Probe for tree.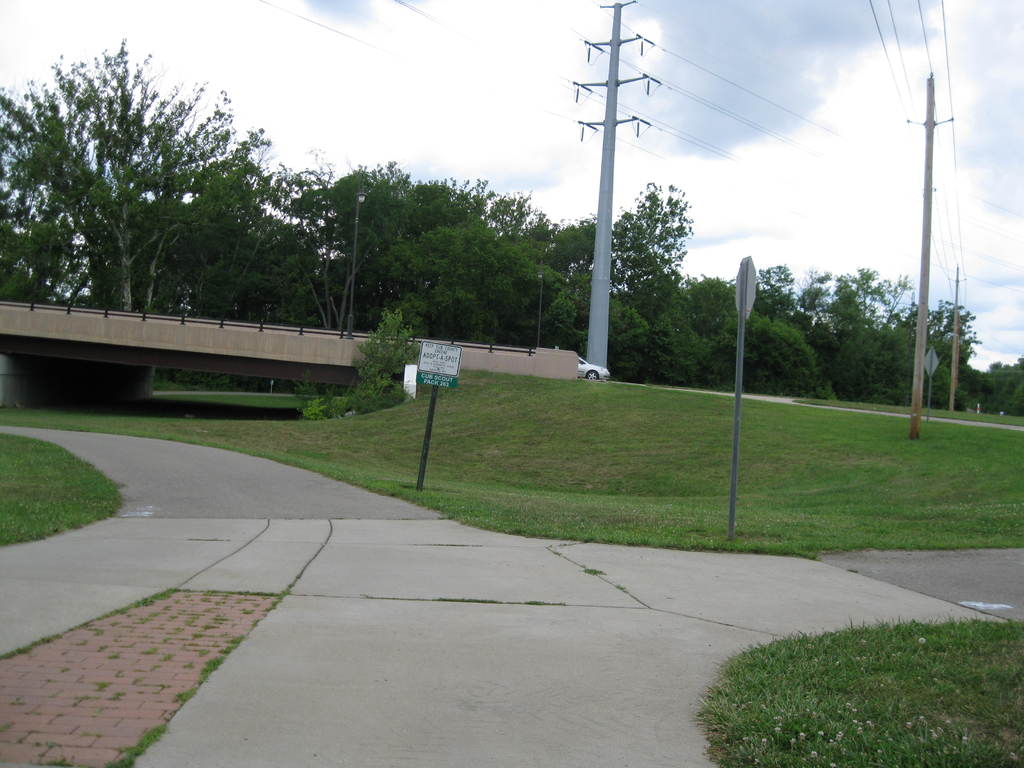
Probe result: (920,291,972,404).
